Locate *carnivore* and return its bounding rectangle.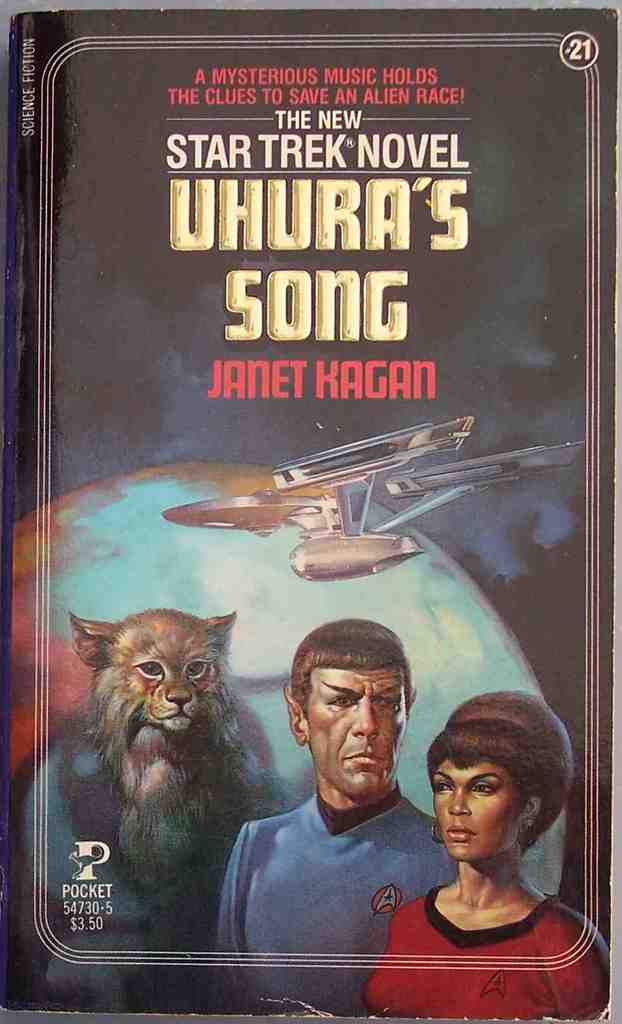
detection(61, 614, 297, 942).
